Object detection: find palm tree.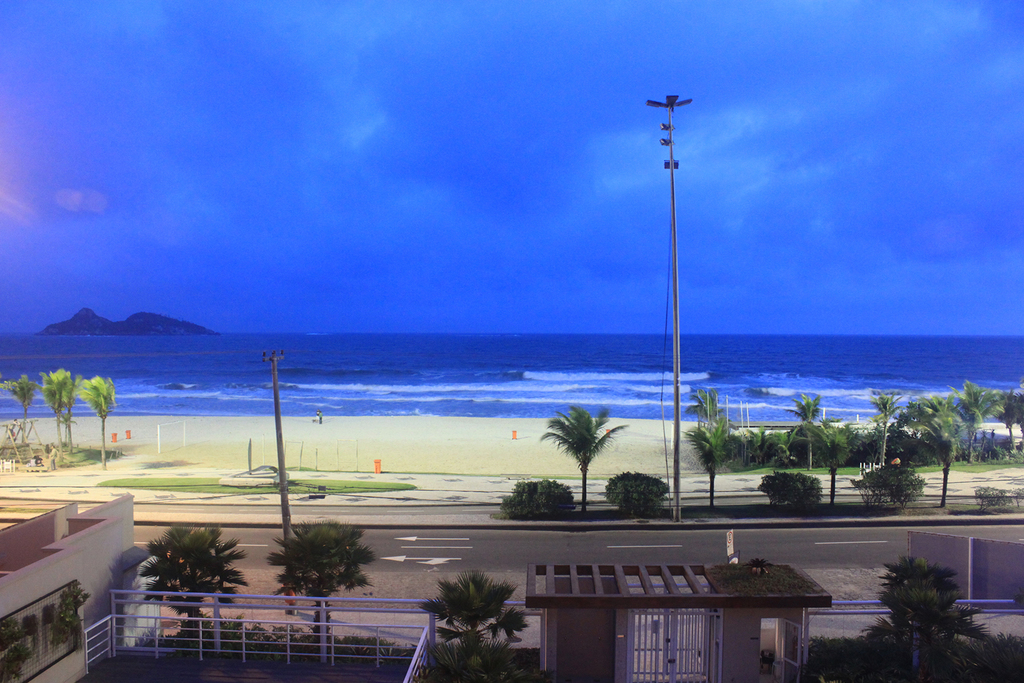
detection(541, 416, 632, 509).
